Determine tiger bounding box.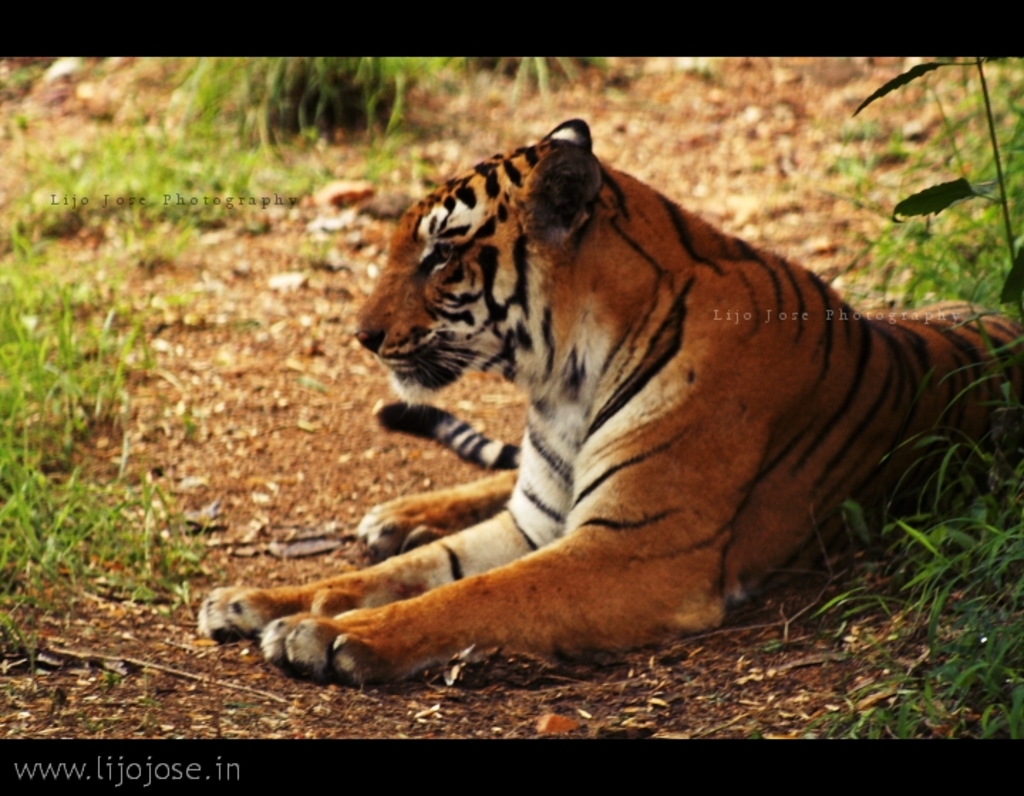
Determined: <region>193, 115, 1023, 694</region>.
